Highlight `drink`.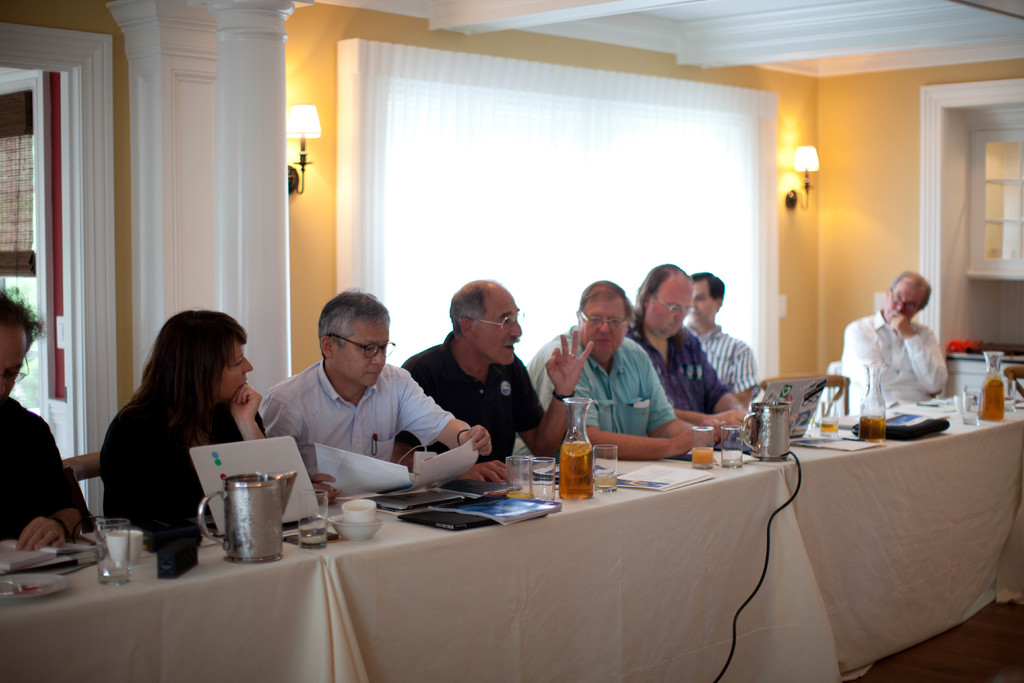
Highlighted region: detection(979, 379, 1005, 422).
